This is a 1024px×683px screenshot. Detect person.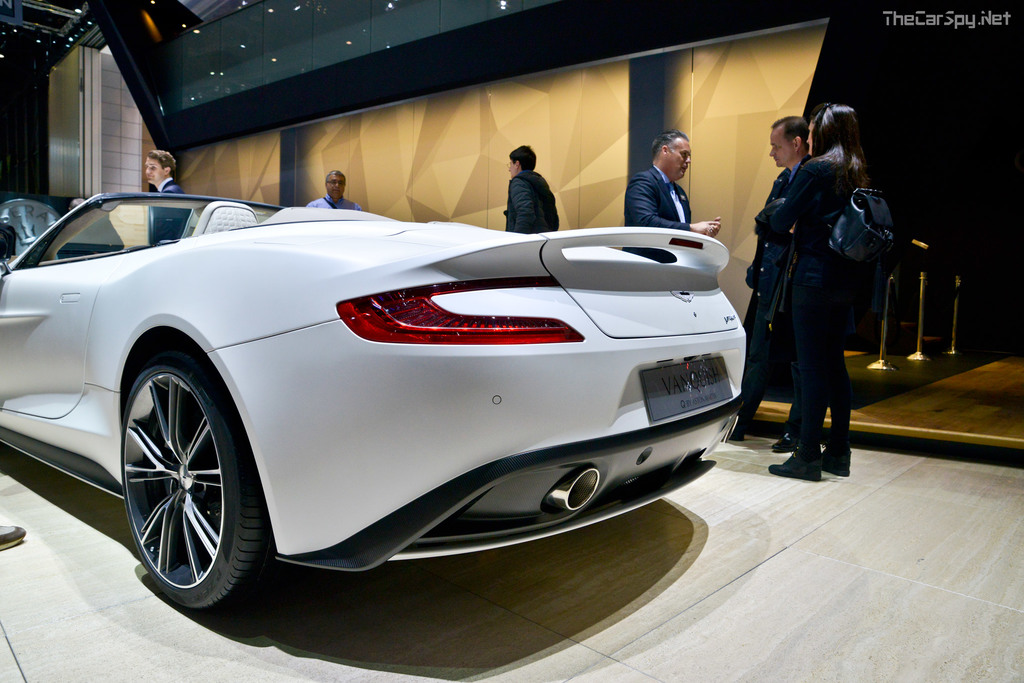
[765, 103, 875, 486].
